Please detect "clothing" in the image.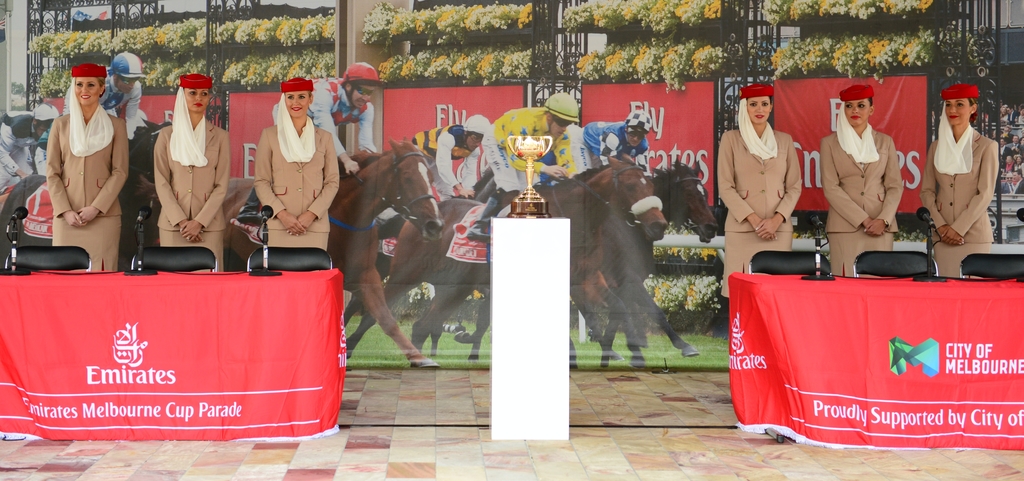
[161, 114, 230, 272].
